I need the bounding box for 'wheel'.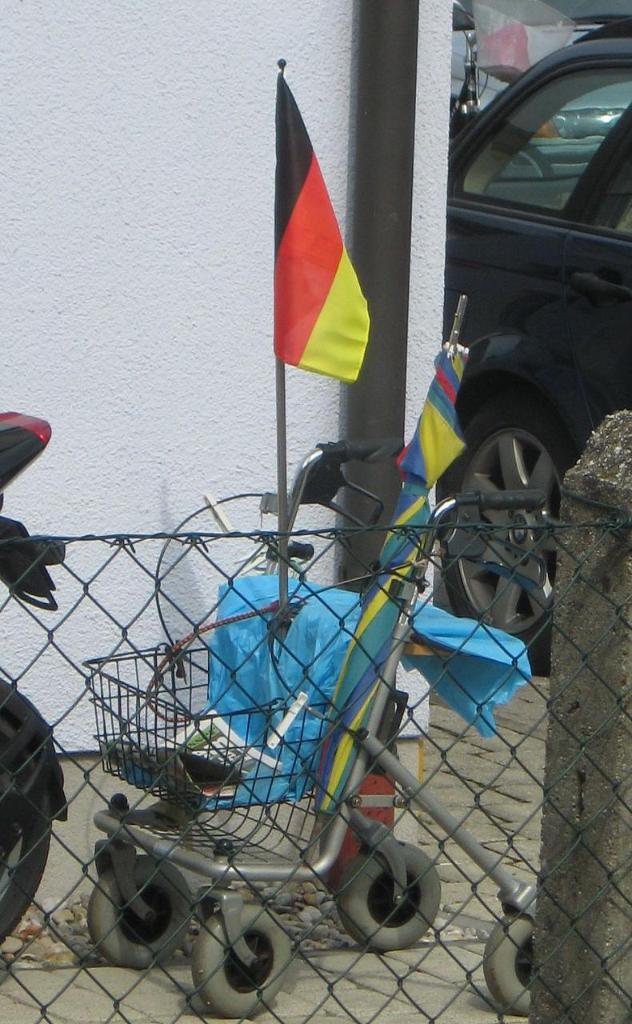
Here it is: region(85, 850, 190, 967).
